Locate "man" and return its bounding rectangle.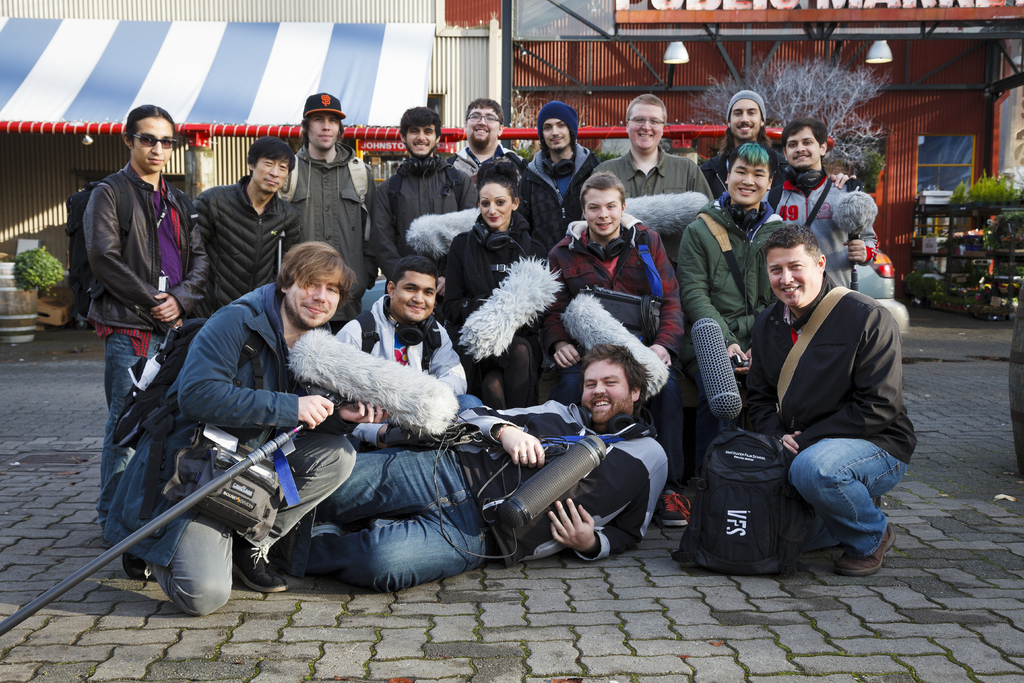
x1=592, y1=85, x2=735, y2=428.
